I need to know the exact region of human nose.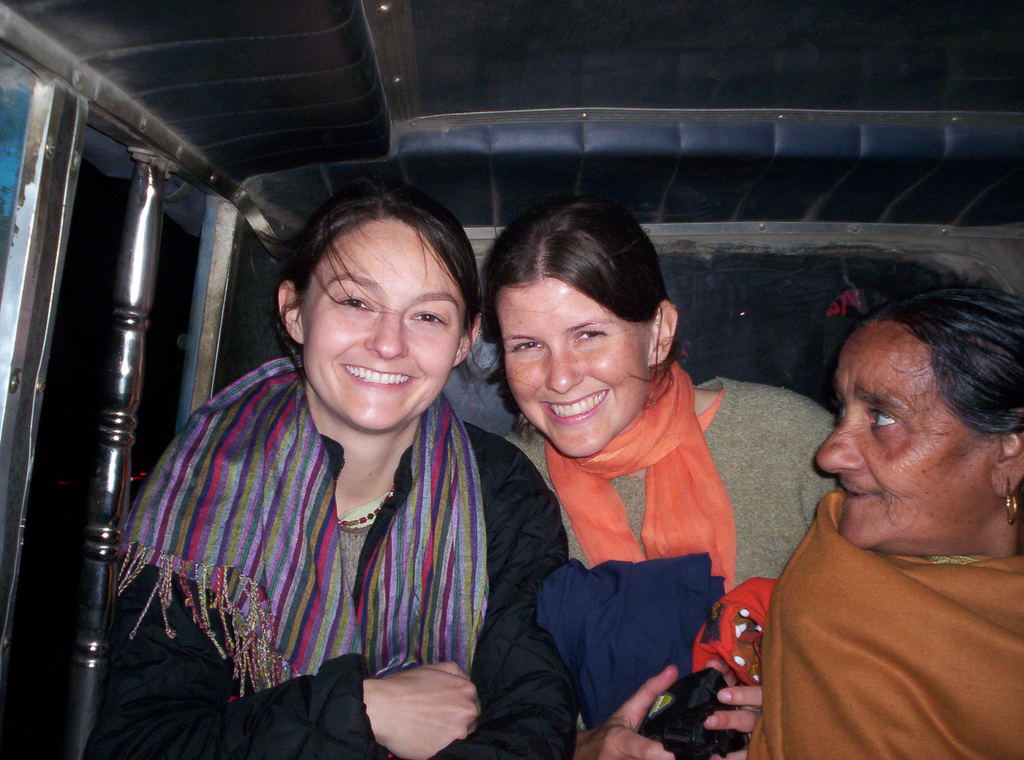
Region: 364, 305, 405, 364.
